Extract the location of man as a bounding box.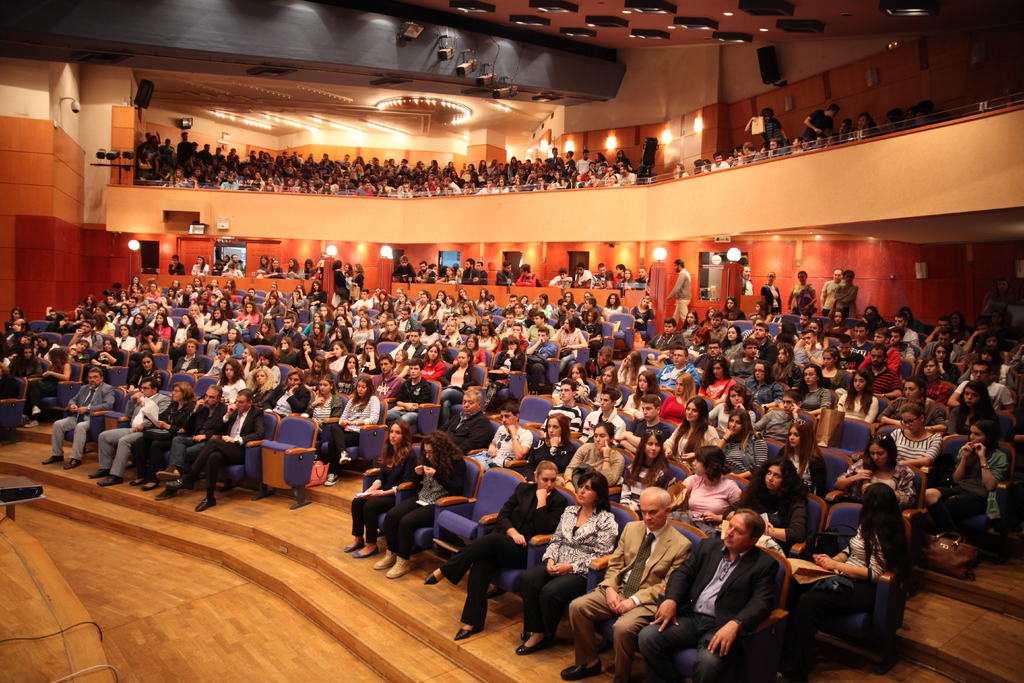
l=477, t=258, r=491, b=284.
